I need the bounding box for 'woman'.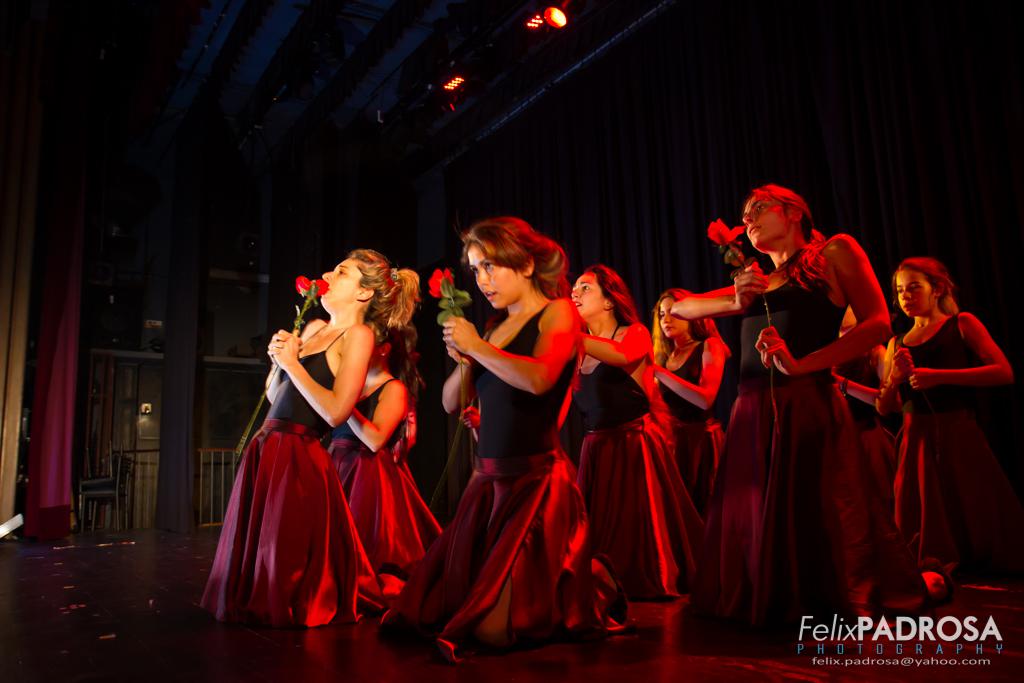
Here it is: (left=550, top=260, right=712, bottom=602).
